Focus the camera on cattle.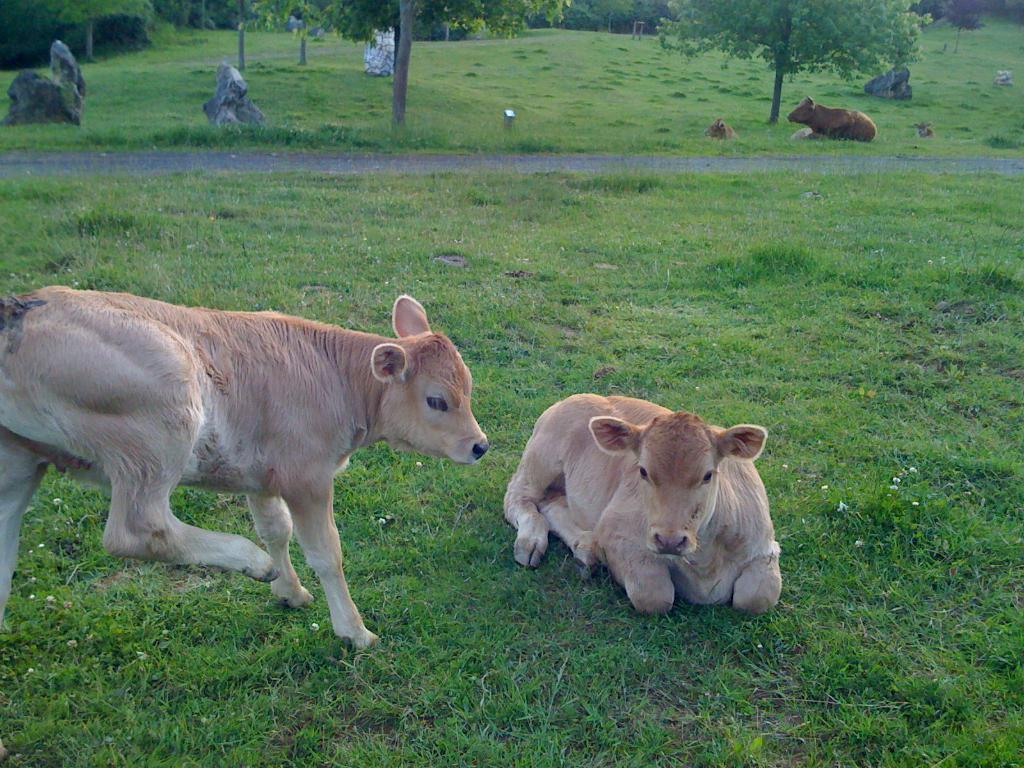
Focus region: rect(502, 388, 776, 616).
